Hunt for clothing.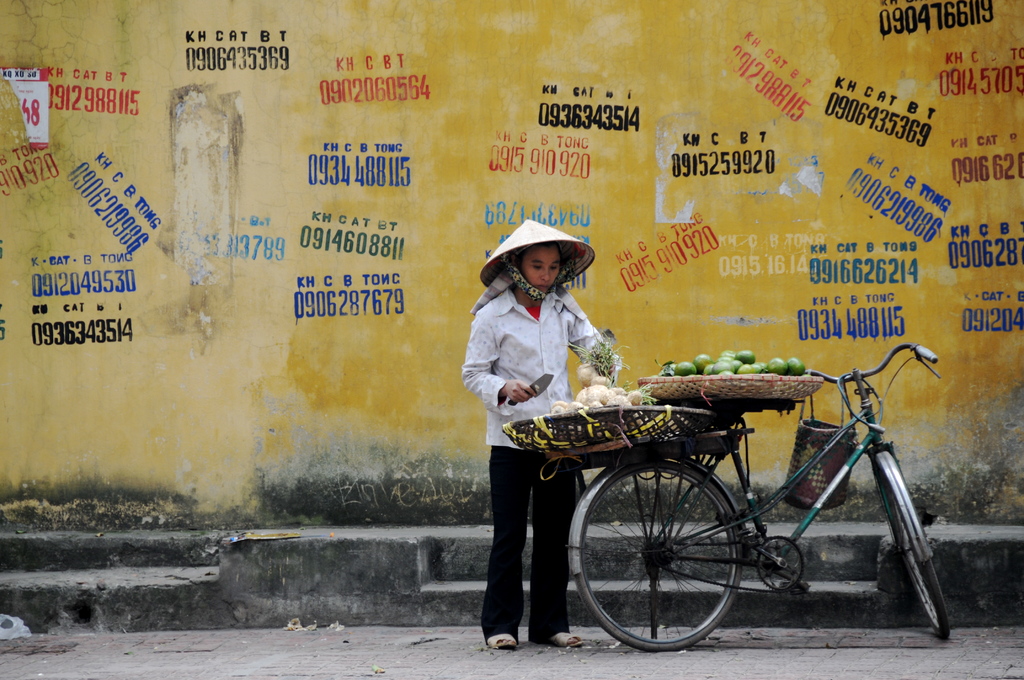
Hunted down at [463,229,638,591].
